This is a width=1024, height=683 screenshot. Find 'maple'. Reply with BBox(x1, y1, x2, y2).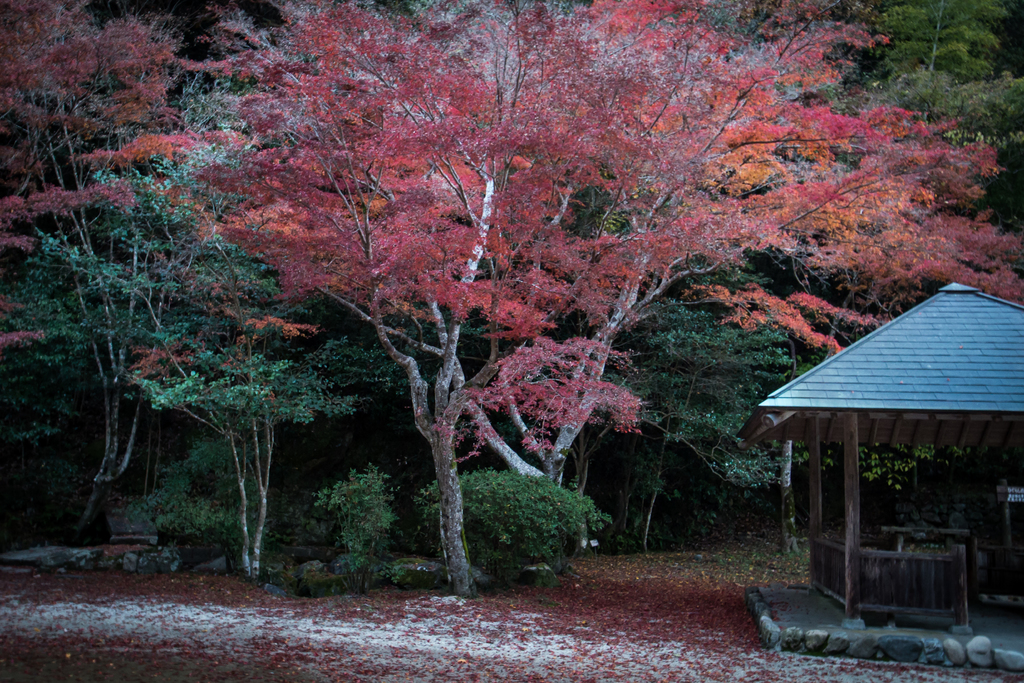
BBox(193, 0, 1023, 601).
